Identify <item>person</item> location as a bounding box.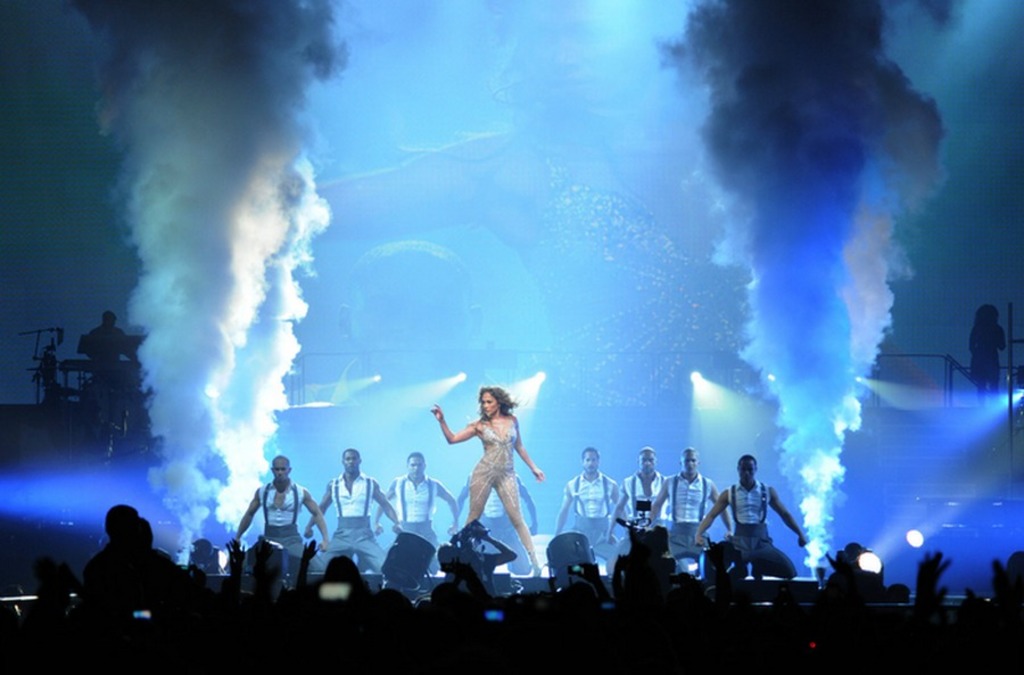
440/463/542/563.
